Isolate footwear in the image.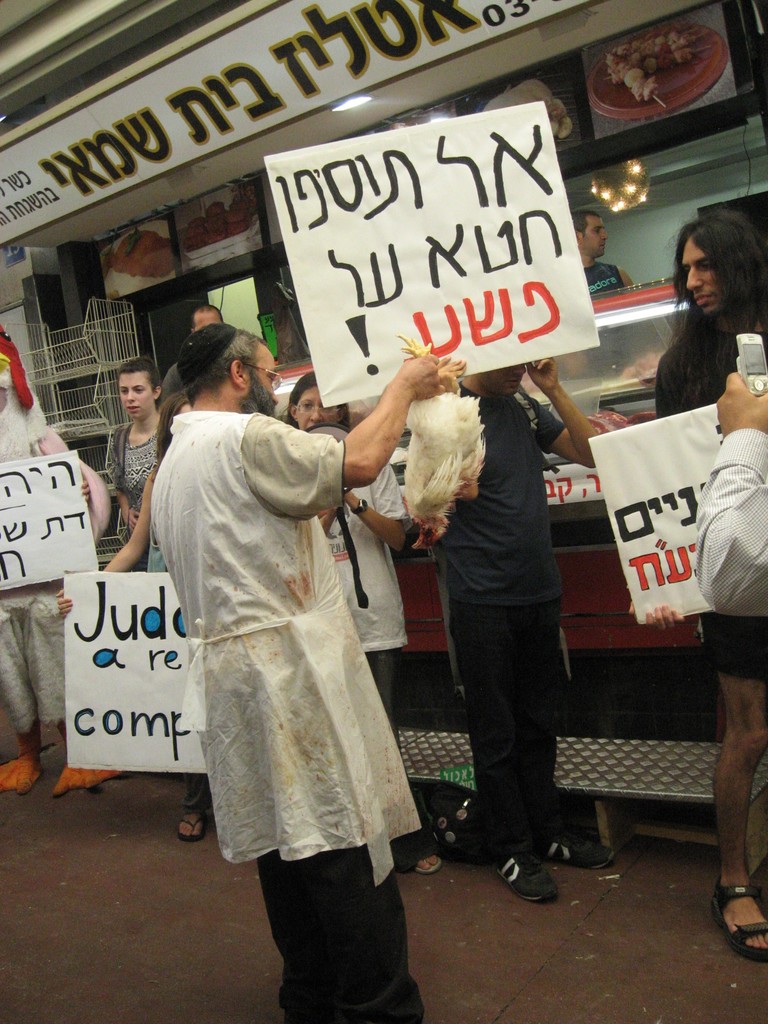
Isolated region: BBox(708, 875, 767, 966).
